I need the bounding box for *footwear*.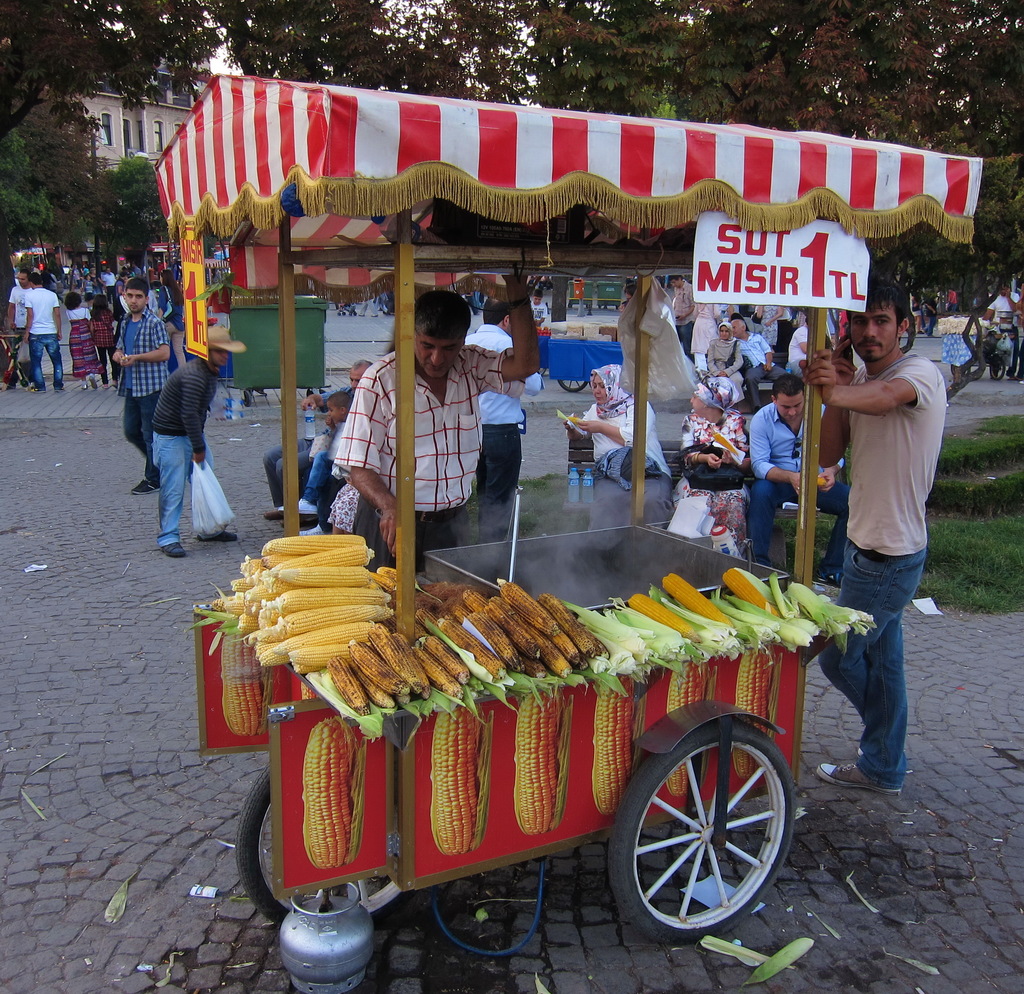
Here it is: 816/568/840/591.
